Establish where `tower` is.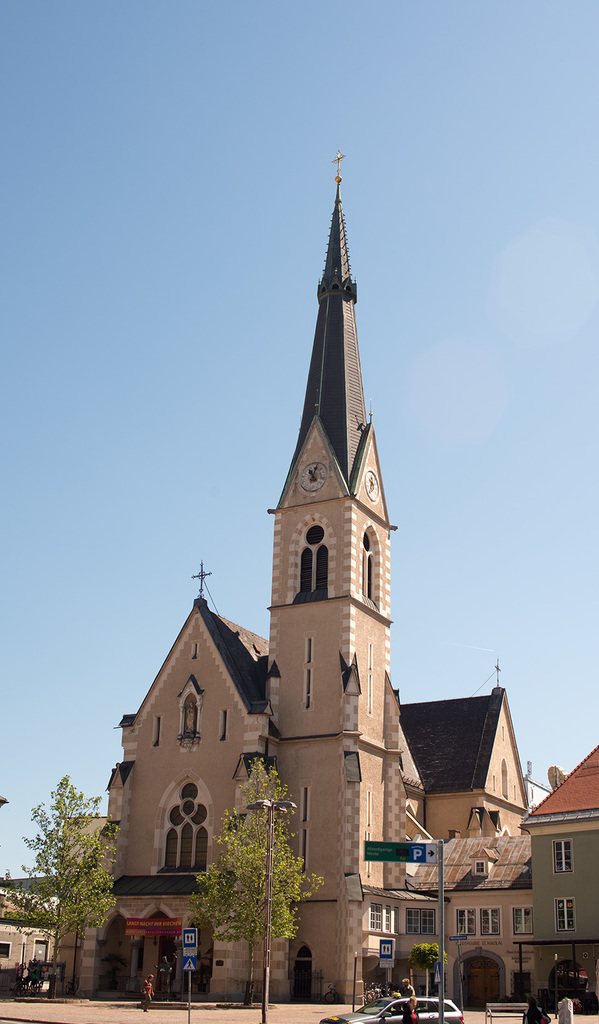
Established at 410:644:540:802.
